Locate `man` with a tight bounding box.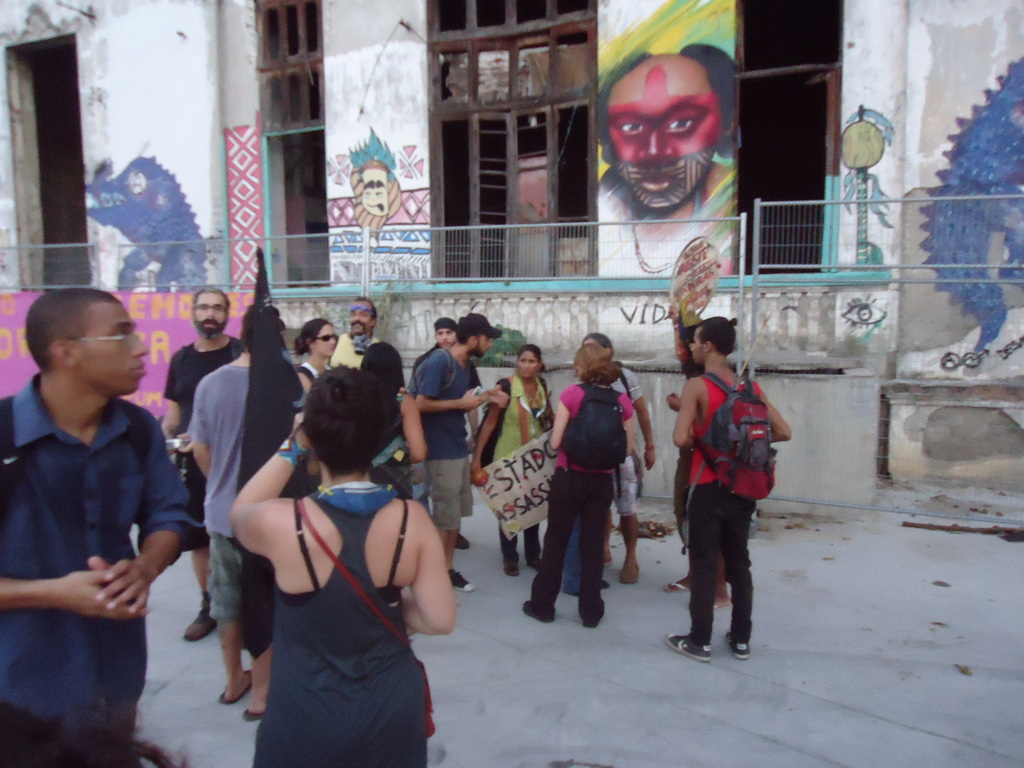
box=[416, 307, 522, 596].
